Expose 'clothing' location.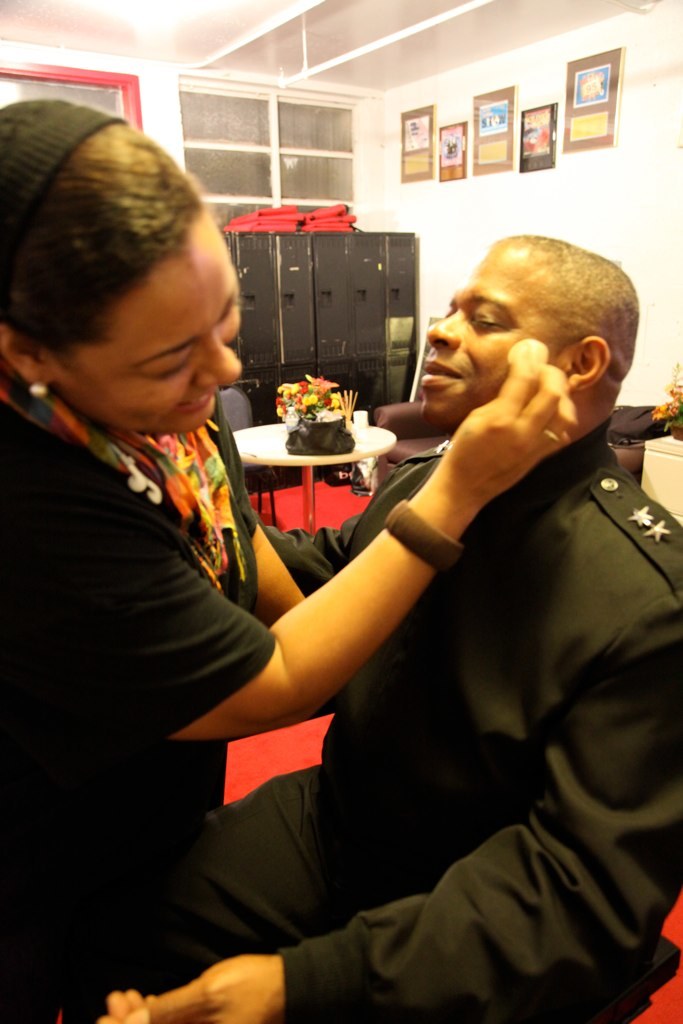
Exposed at locate(0, 361, 280, 1023).
